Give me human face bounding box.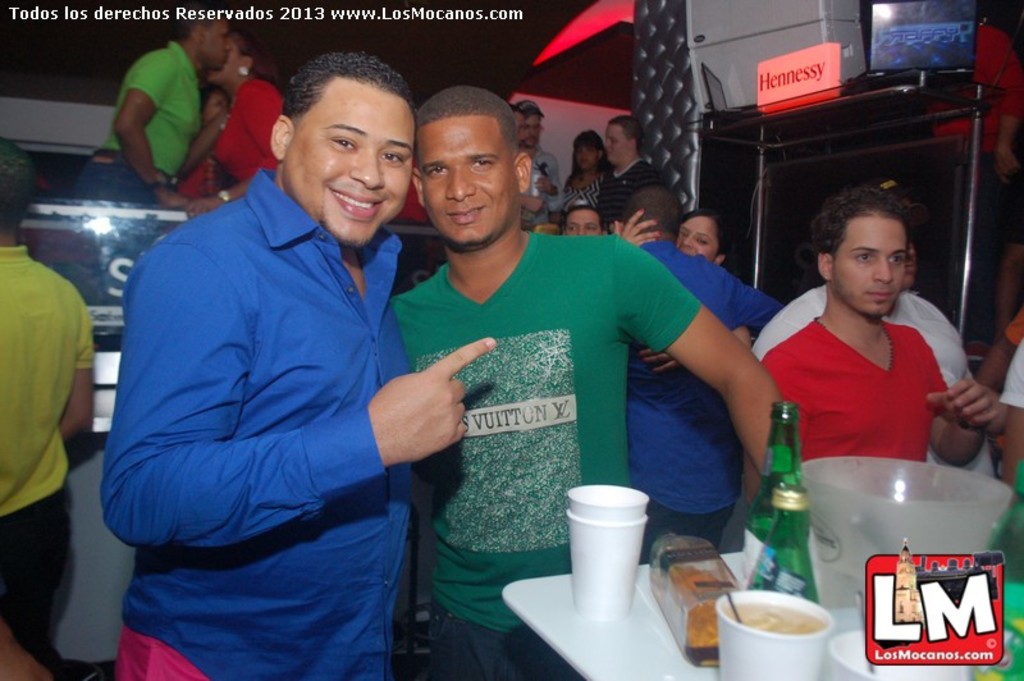
select_region(209, 36, 246, 81).
